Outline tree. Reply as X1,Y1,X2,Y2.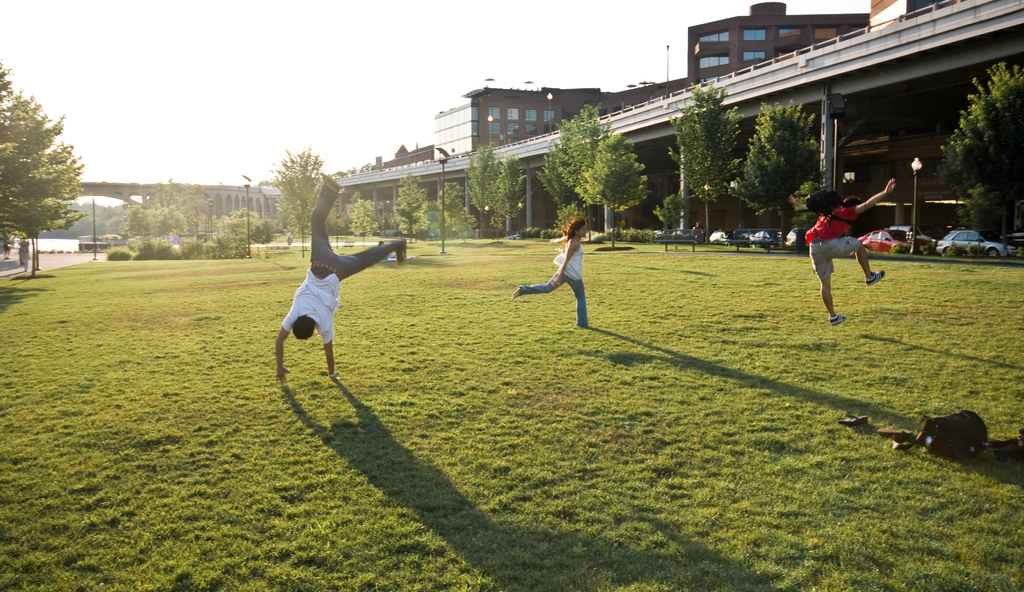
458,144,500,232.
